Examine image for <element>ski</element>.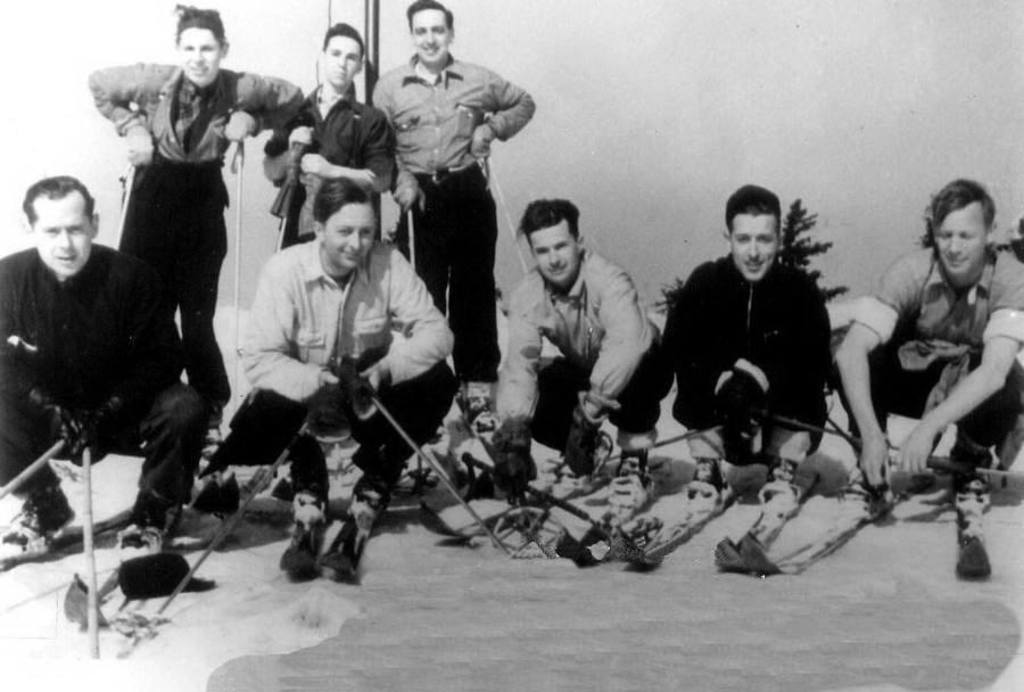
Examination result: <bbox>270, 503, 327, 578</bbox>.
